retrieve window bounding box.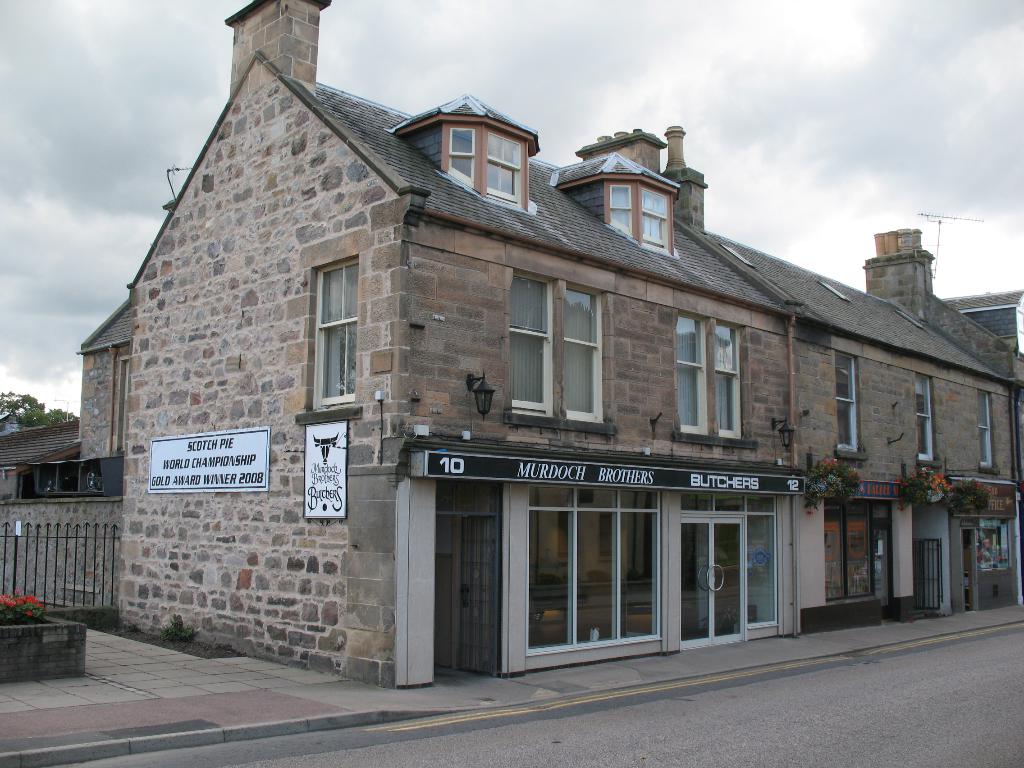
Bounding box: 821, 505, 898, 604.
